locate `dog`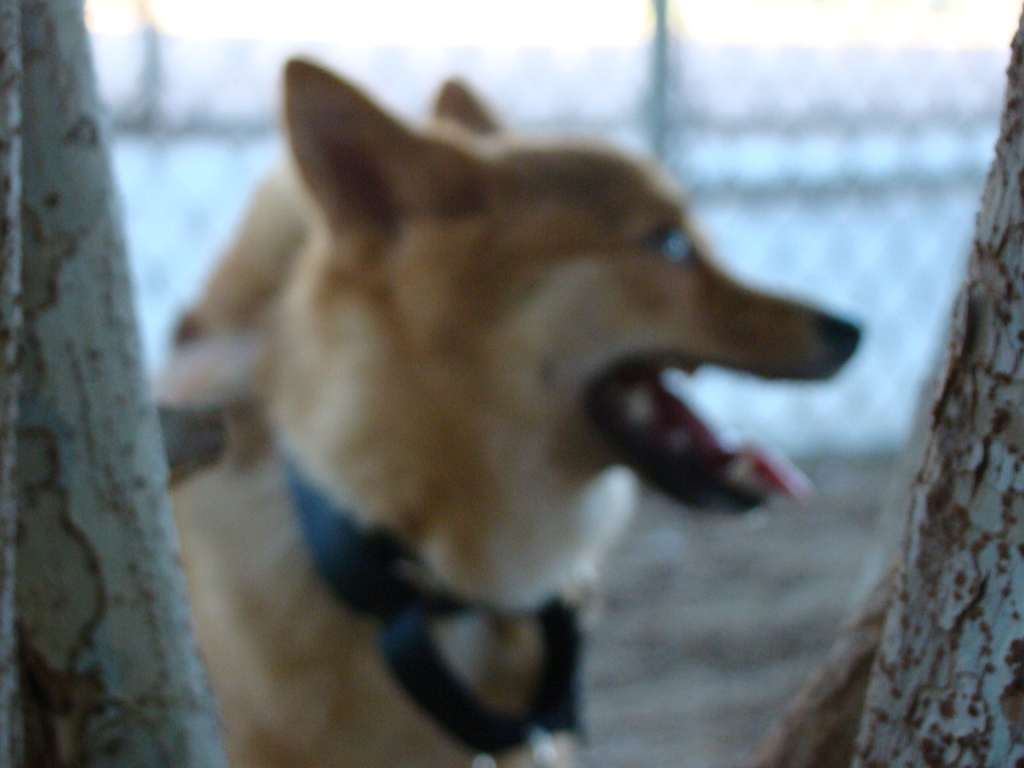
locate(156, 48, 863, 767)
